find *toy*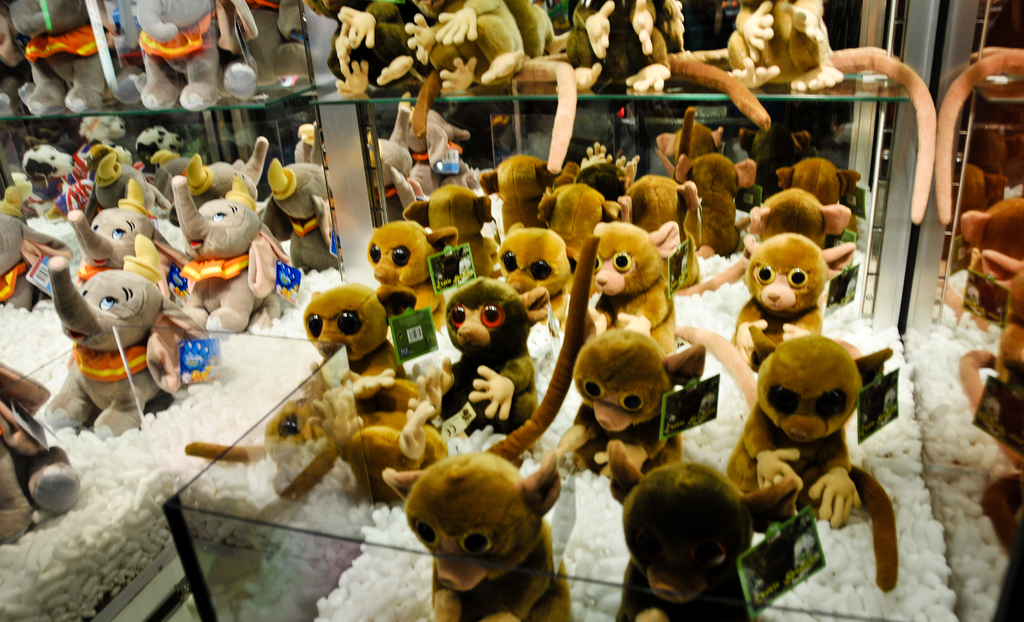
crop(374, 224, 463, 328)
